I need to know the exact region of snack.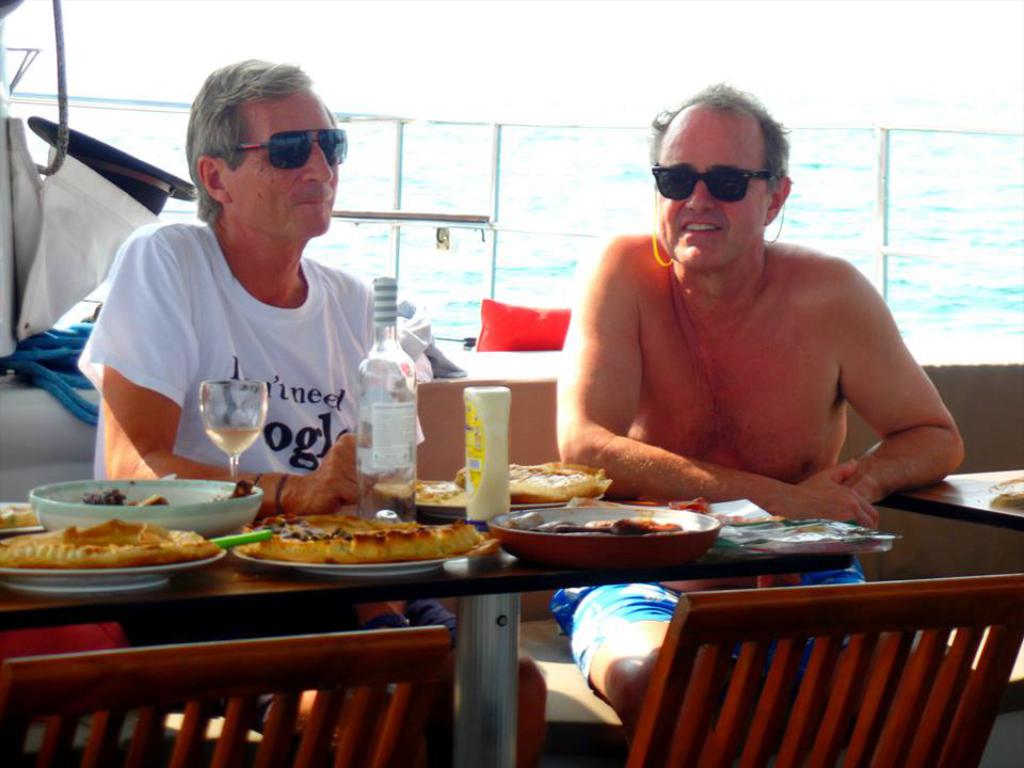
Region: x1=236 y1=506 x2=484 y2=562.
